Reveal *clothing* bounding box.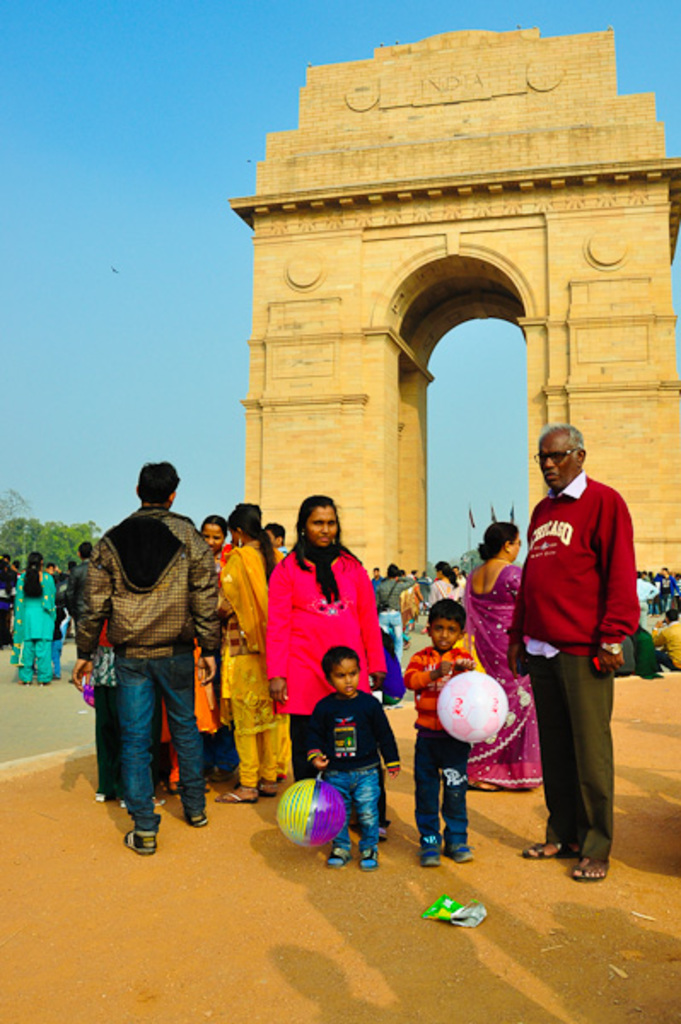
Revealed: box=[505, 447, 650, 840].
